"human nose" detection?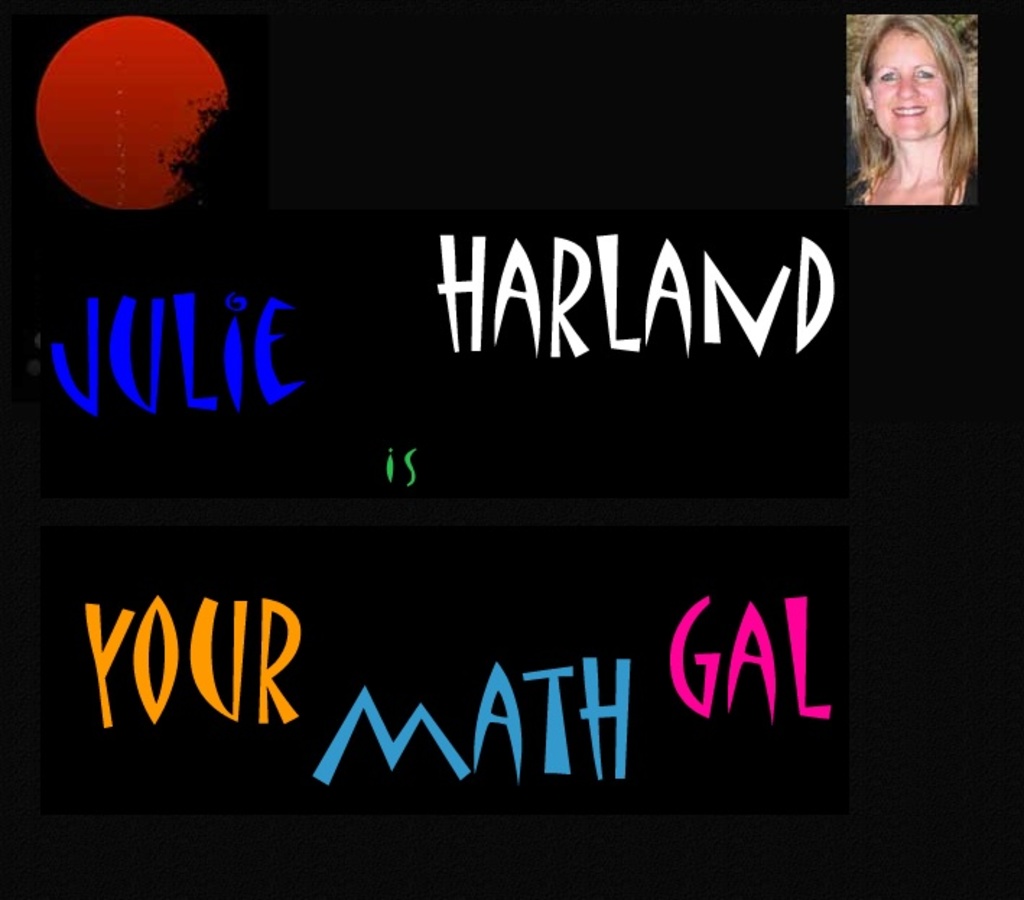
Rect(897, 75, 919, 97)
